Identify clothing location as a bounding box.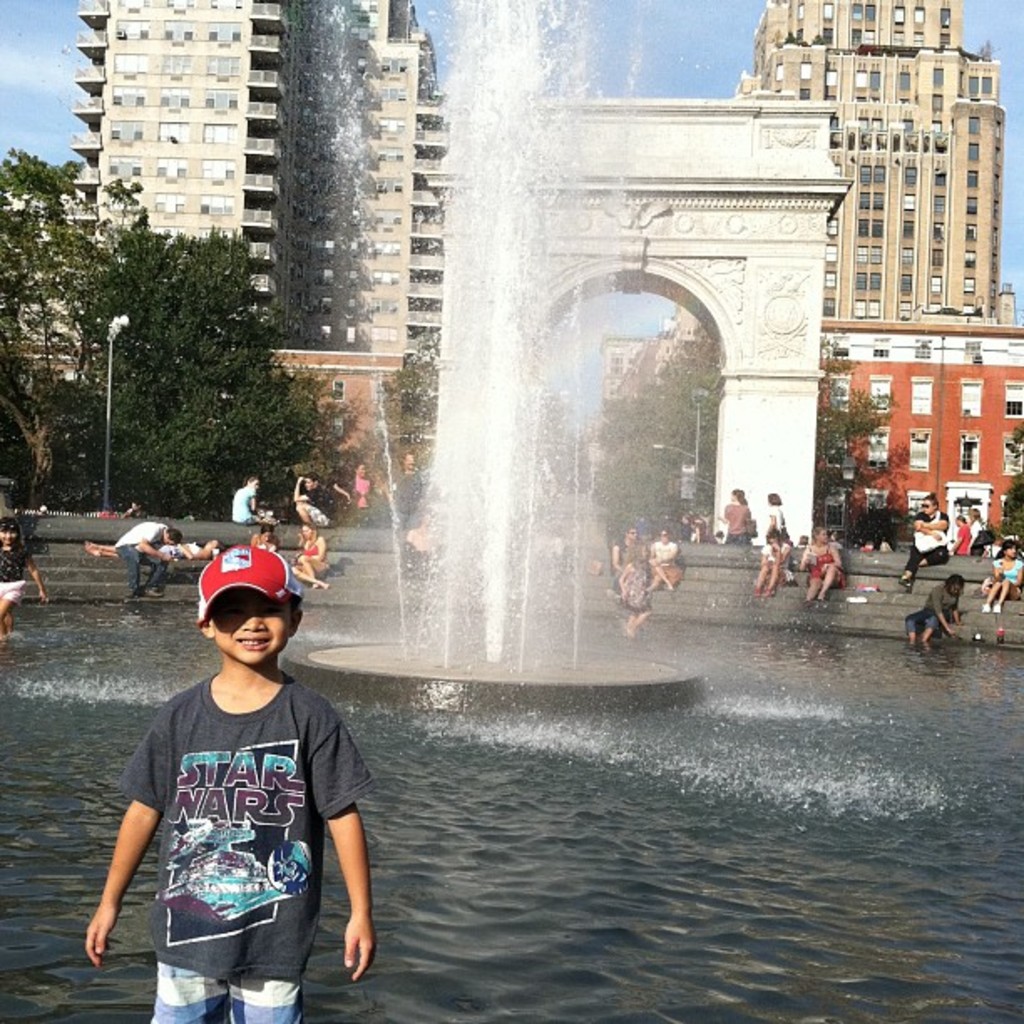
l=611, t=535, r=639, b=596.
